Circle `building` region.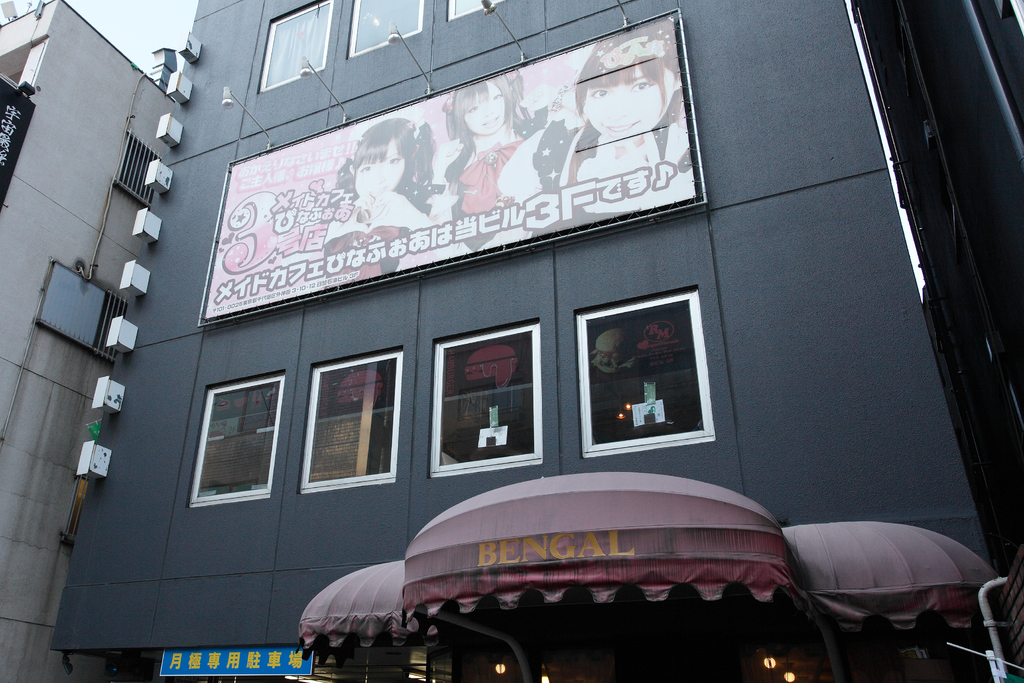
Region: BBox(848, 1, 1023, 682).
